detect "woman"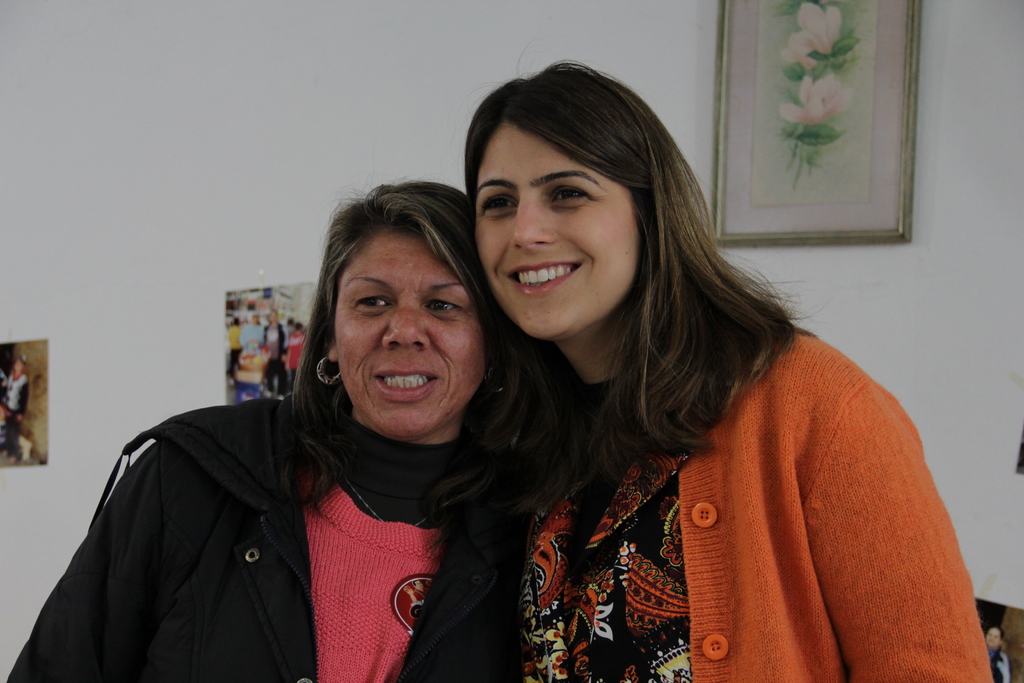
<bbox>6, 183, 559, 682</bbox>
